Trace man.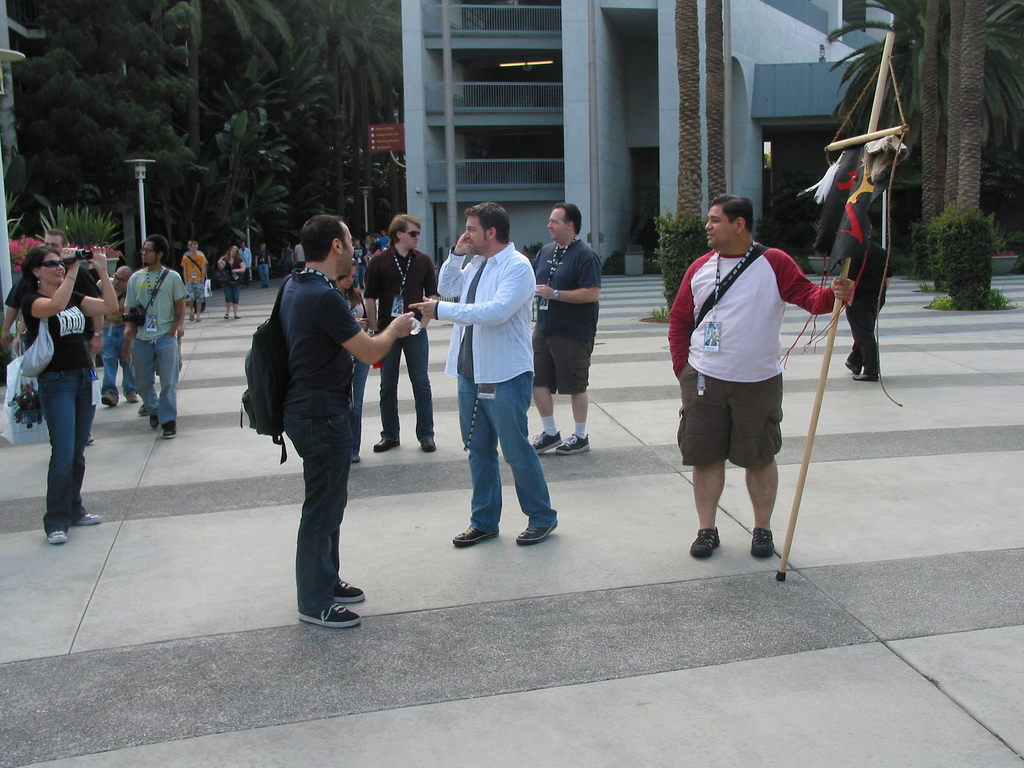
Traced to detection(663, 196, 857, 561).
